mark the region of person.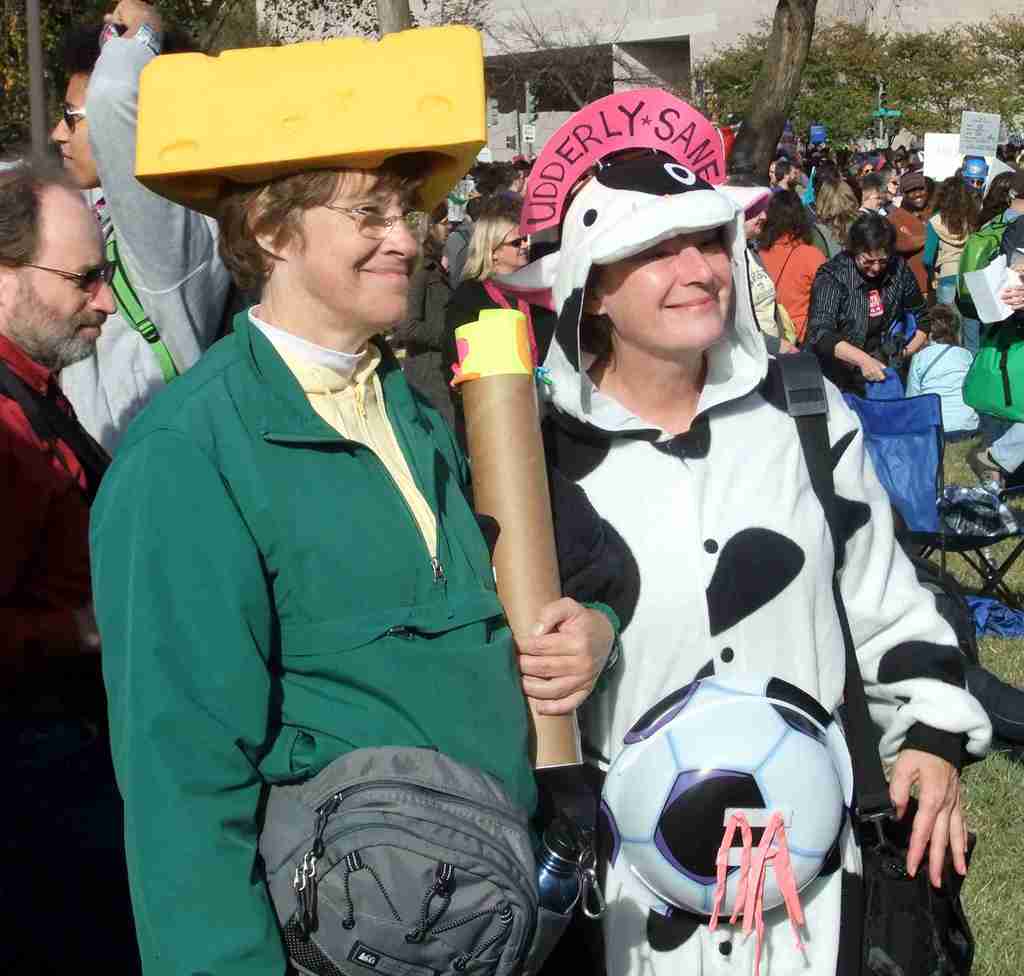
Region: 979/263/1023/447.
